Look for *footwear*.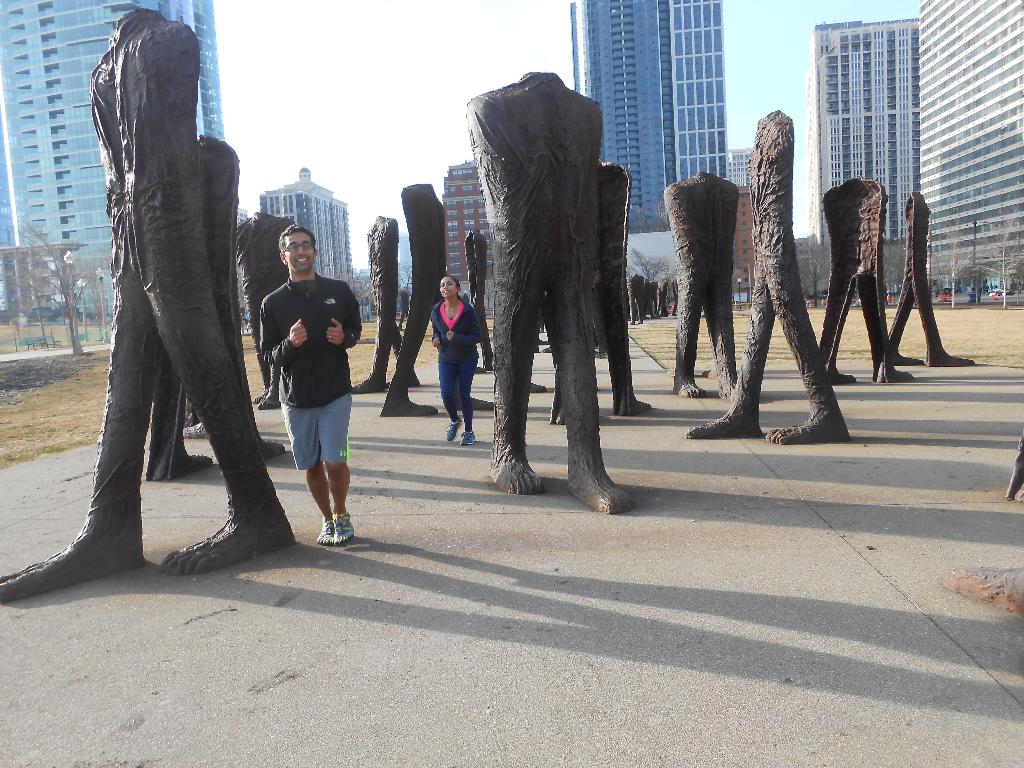
Found: (left=443, top=418, right=461, bottom=442).
